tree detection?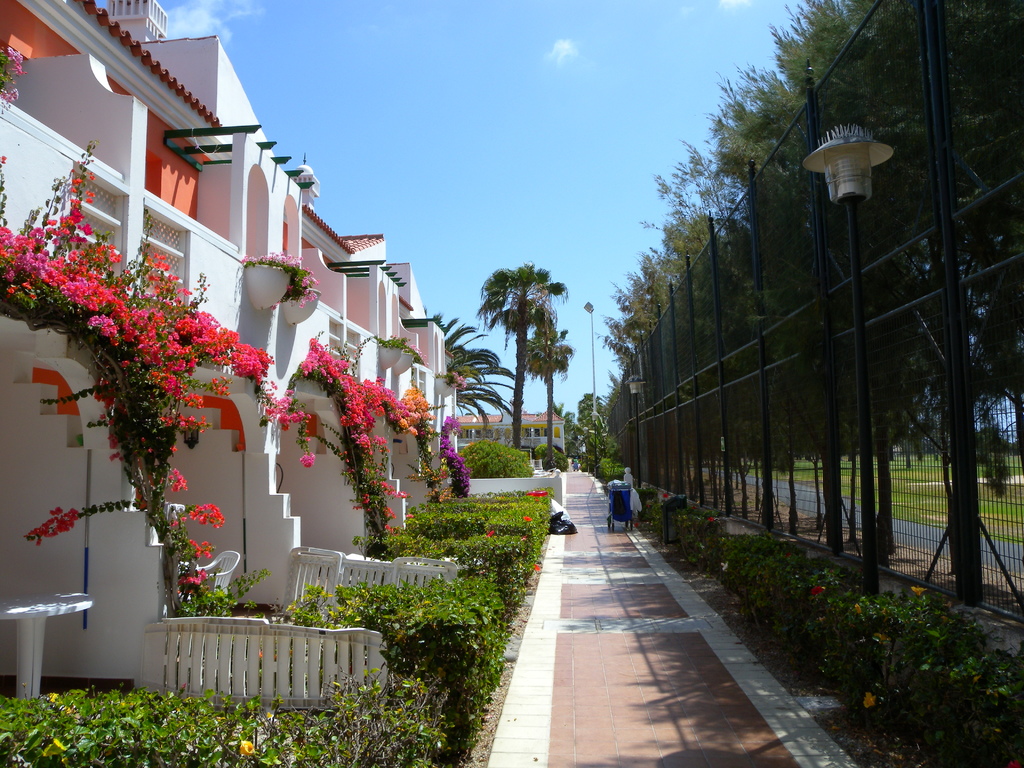
<box>415,308,520,430</box>
